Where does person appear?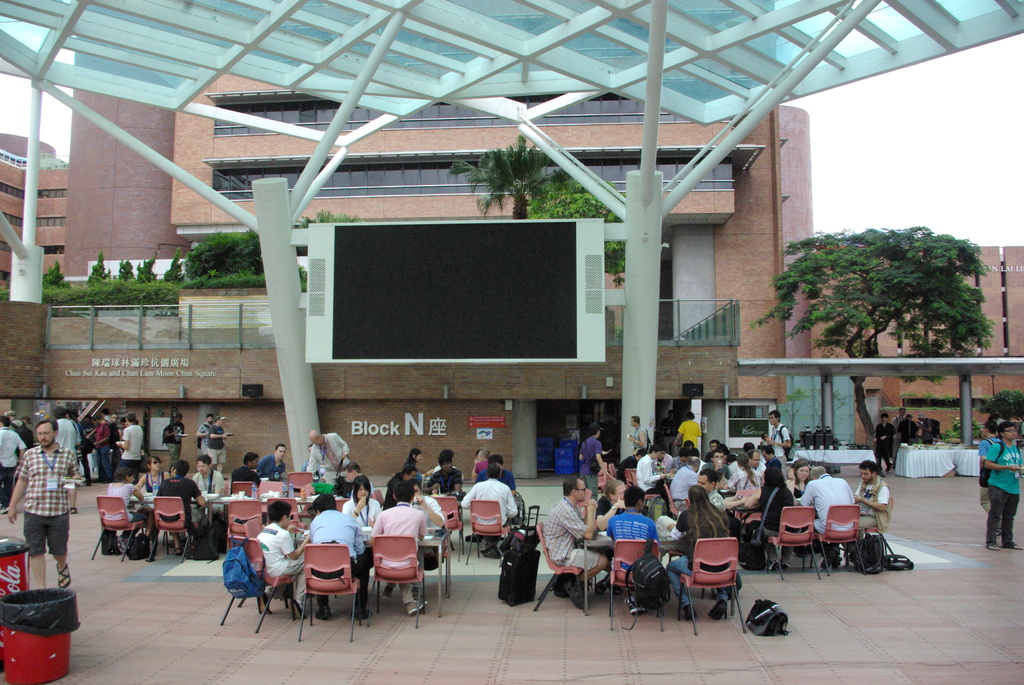
Appears at select_region(578, 421, 603, 502).
